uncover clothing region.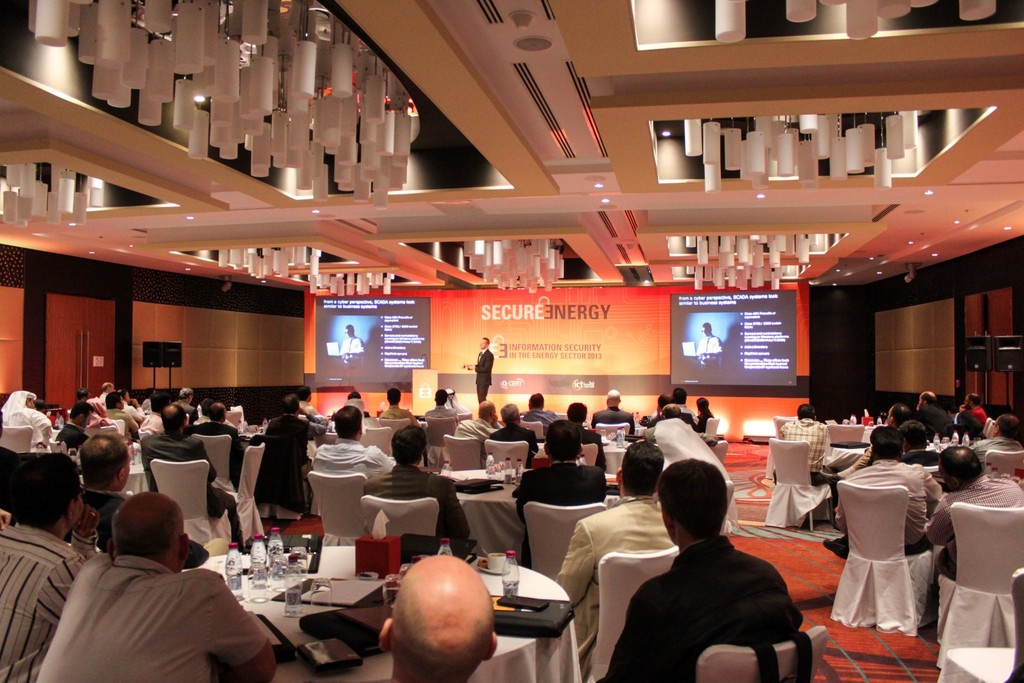
Uncovered: {"left": 474, "top": 346, "right": 493, "bottom": 409}.
